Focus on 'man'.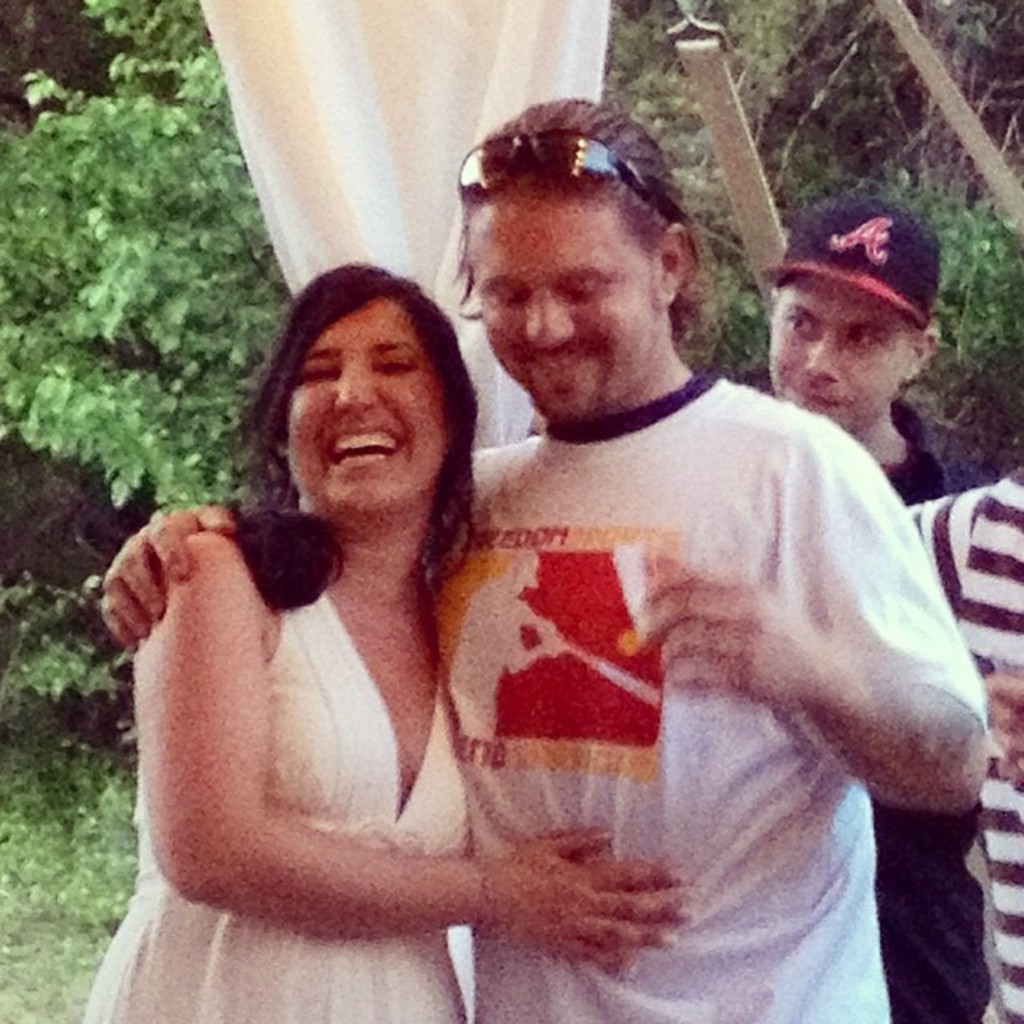
Focused at bbox=[123, 120, 952, 1022].
